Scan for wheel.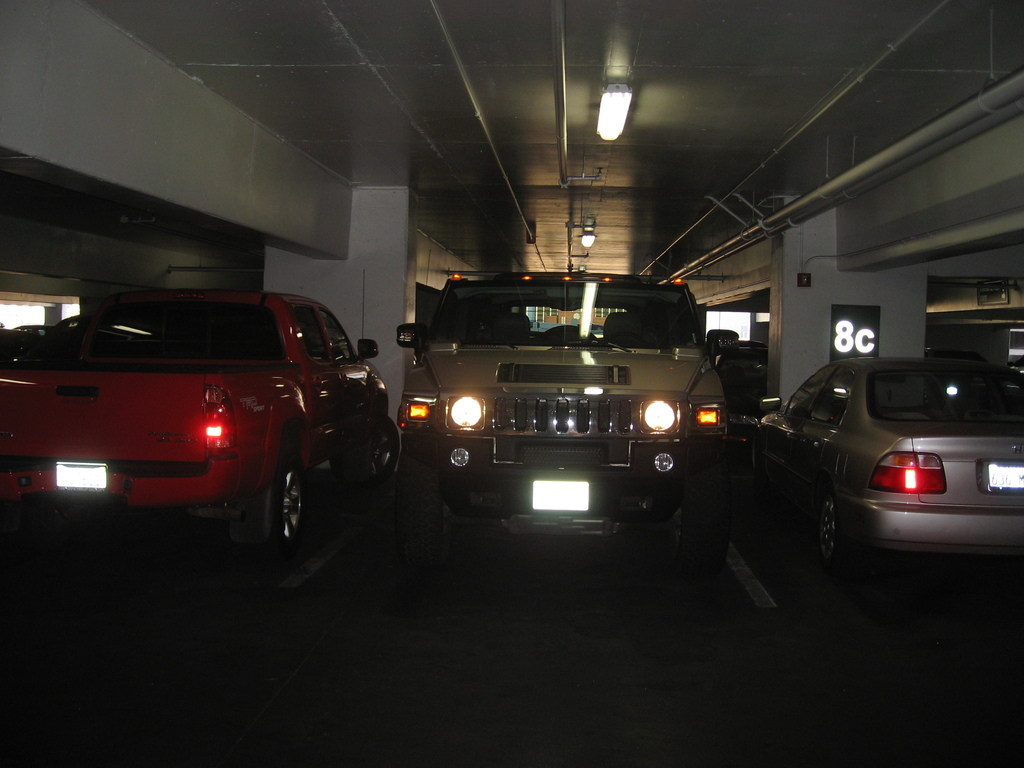
Scan result: (273,463,306,541).
